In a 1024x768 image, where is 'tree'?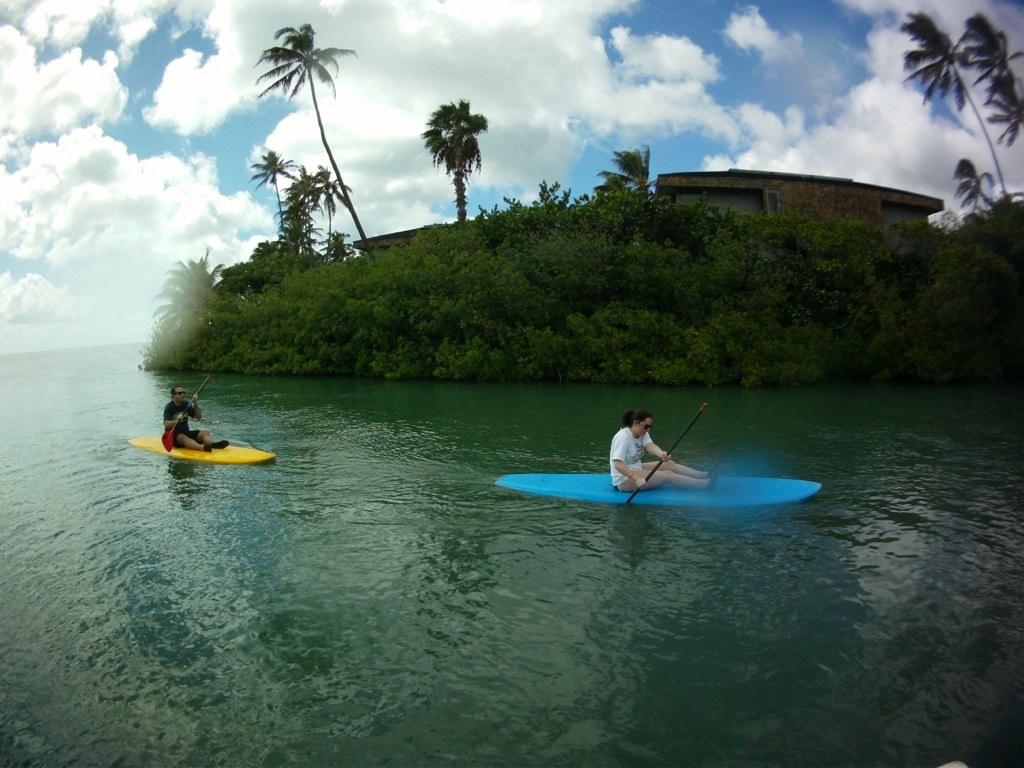
locate(896, 0, 1012, 207).
